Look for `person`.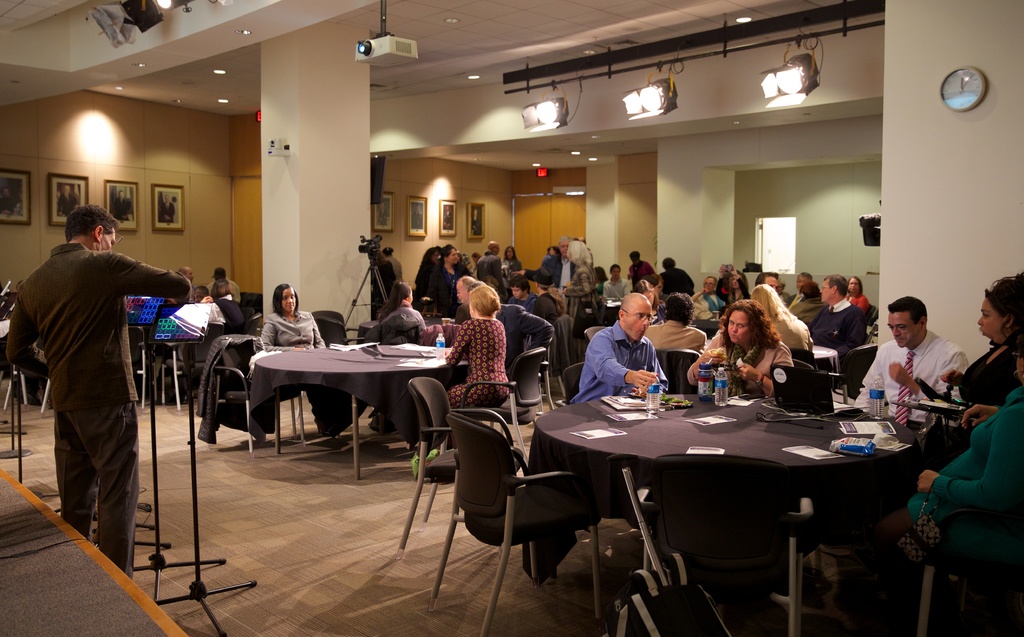
Found: x1=863, y1=296, x2=970, y2=434.
